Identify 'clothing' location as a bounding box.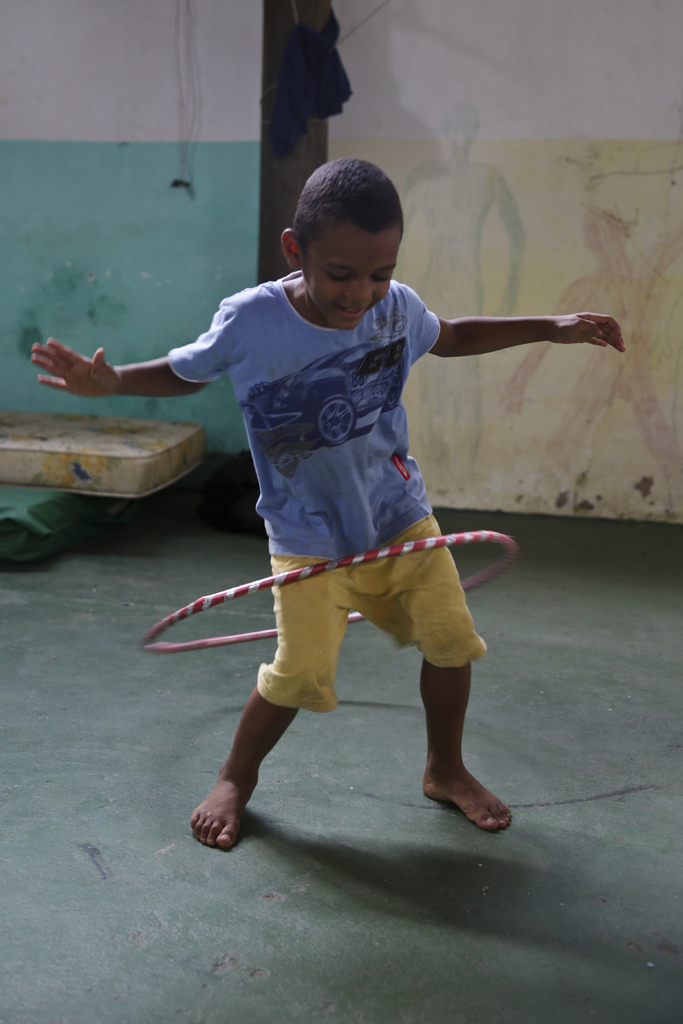
bbox(252, 547, 487, 717).
